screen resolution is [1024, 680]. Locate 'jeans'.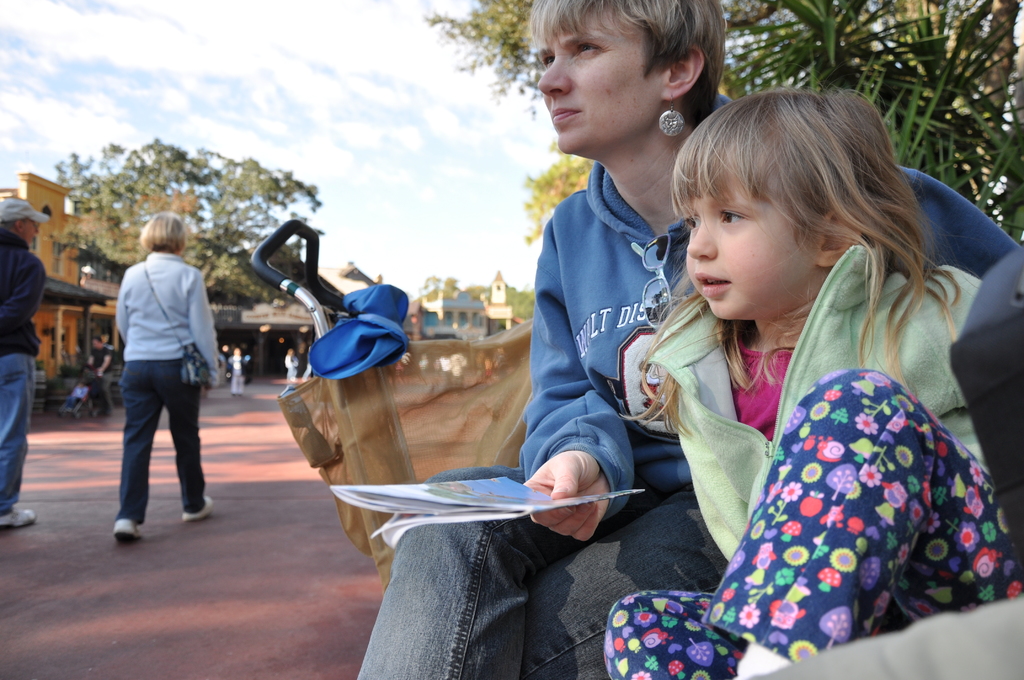
0, 358, 33, 513.
